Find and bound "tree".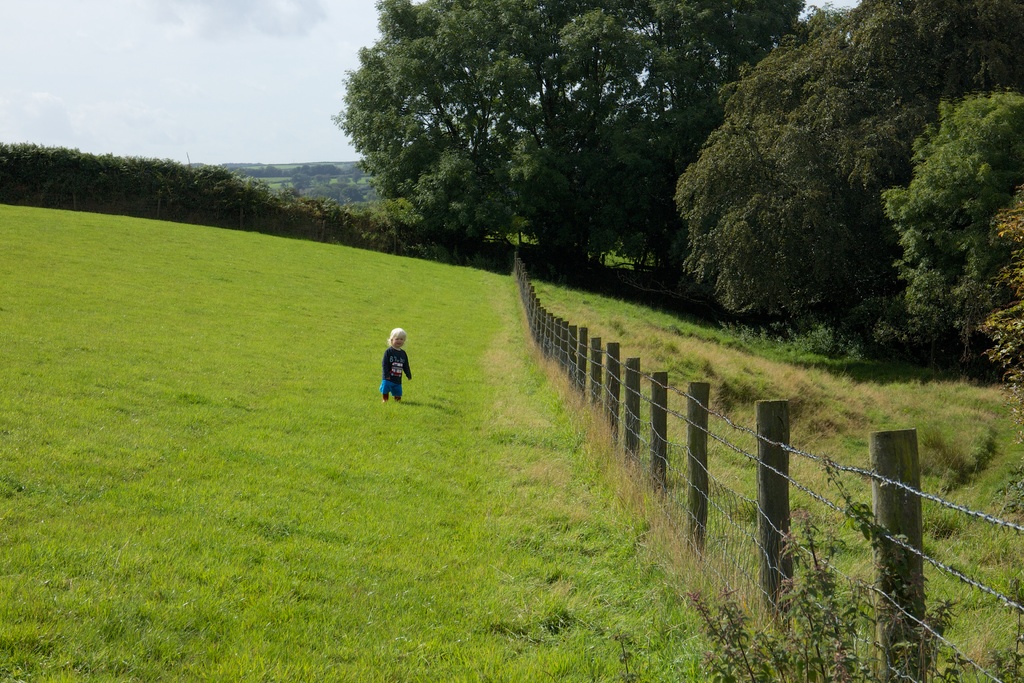
Bound: bbox=[874, 81, 1023, 338].
